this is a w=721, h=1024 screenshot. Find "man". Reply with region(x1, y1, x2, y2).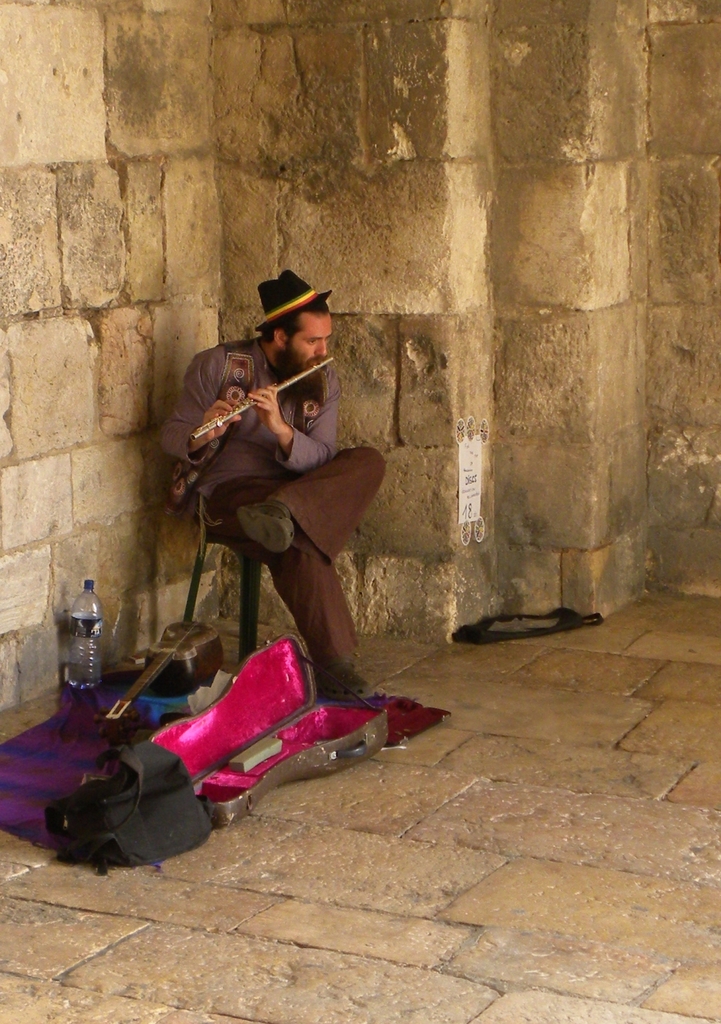
region(152, 271, 378, 737).
